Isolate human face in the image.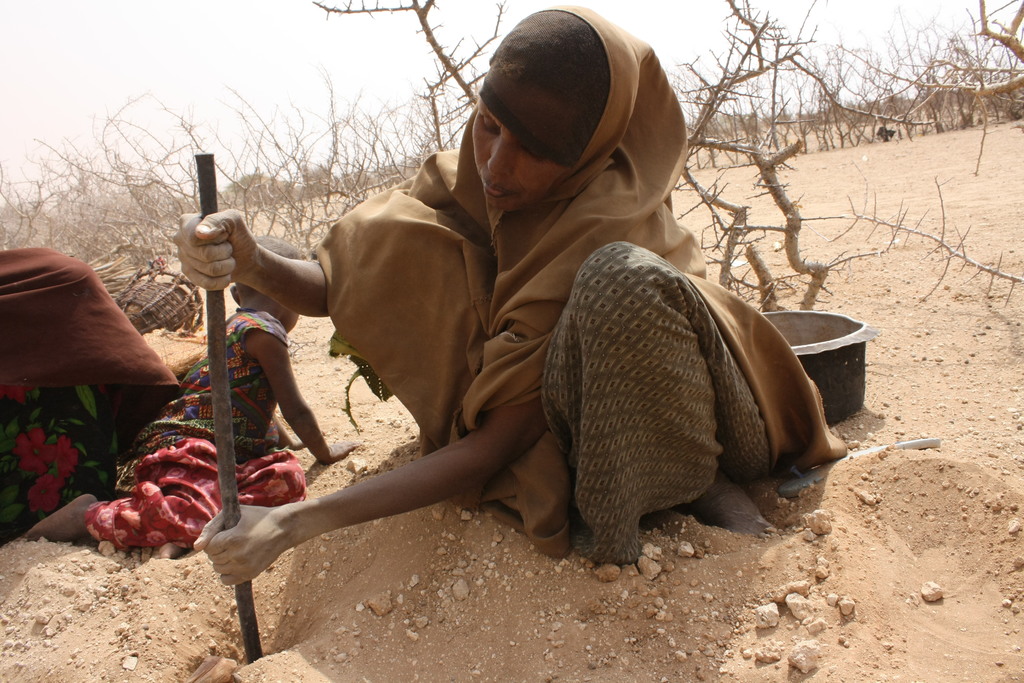
Isolated region: 282, 308, 298, 334.
